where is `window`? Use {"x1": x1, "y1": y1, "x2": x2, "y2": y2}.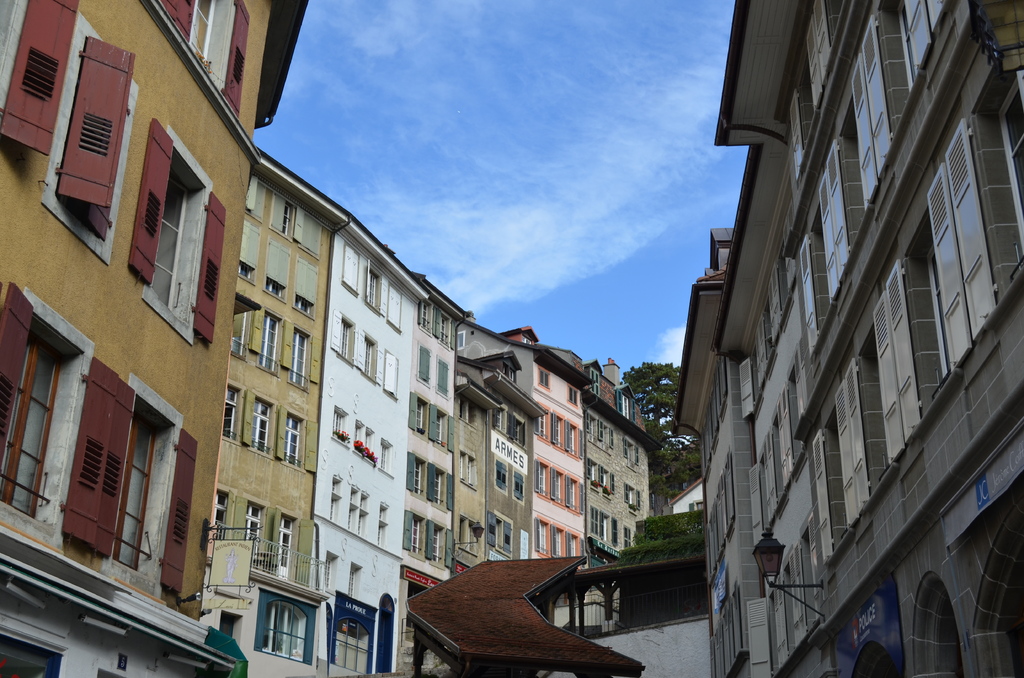
{"x1": 535, "y1": 401, "x2": 559, "y2": 454}.
